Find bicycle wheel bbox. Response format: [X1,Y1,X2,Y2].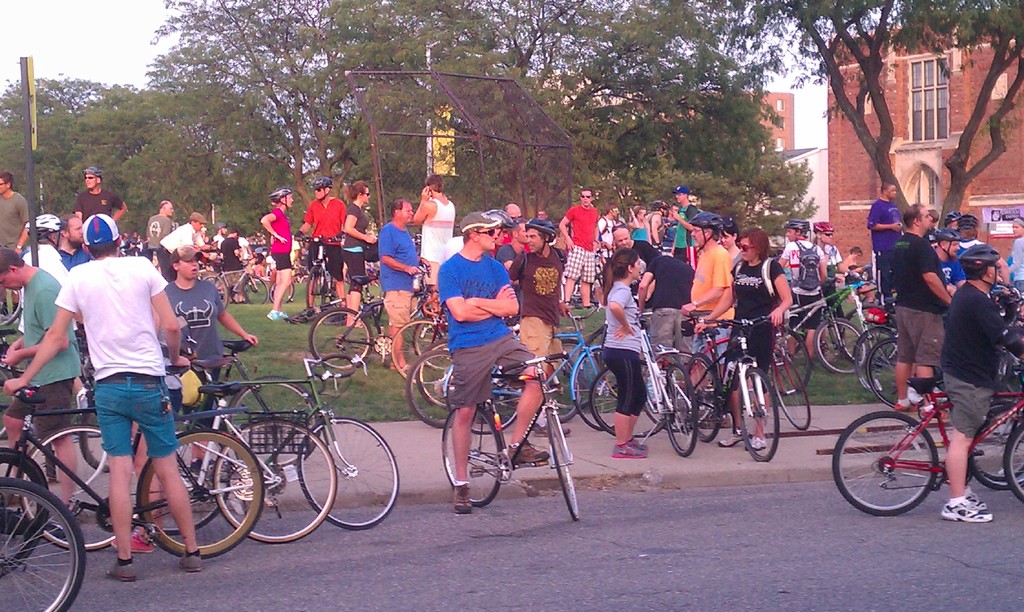
[388,316,451,385].
